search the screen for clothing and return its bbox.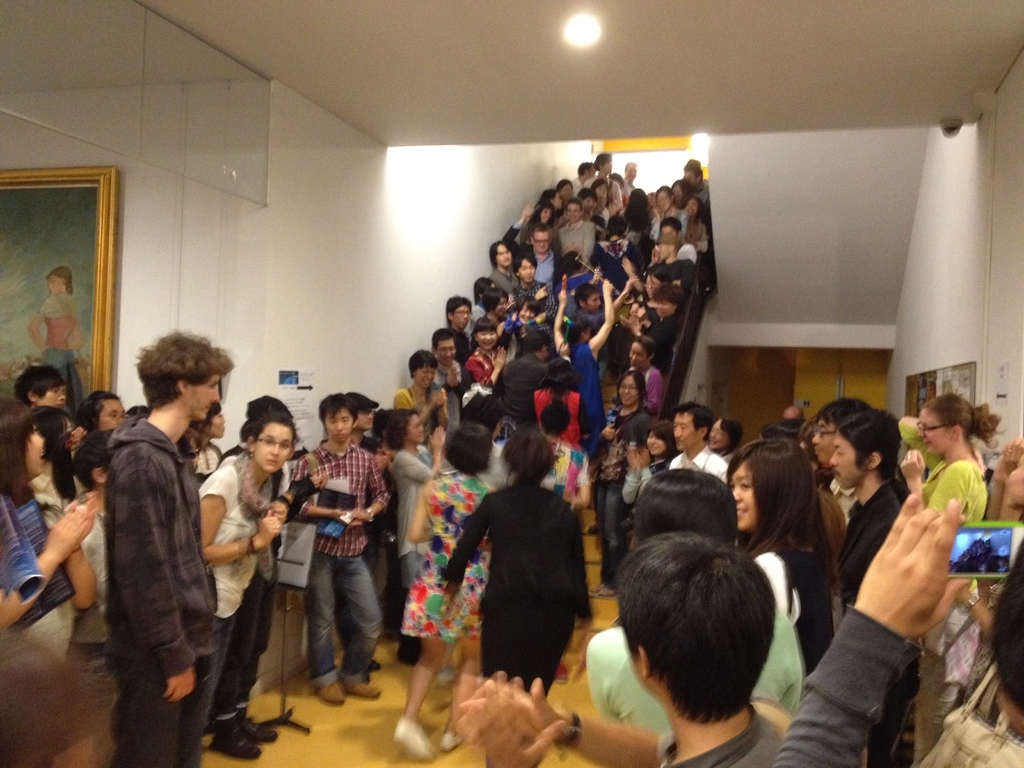
Found: box(568, 338, 603, 435).
